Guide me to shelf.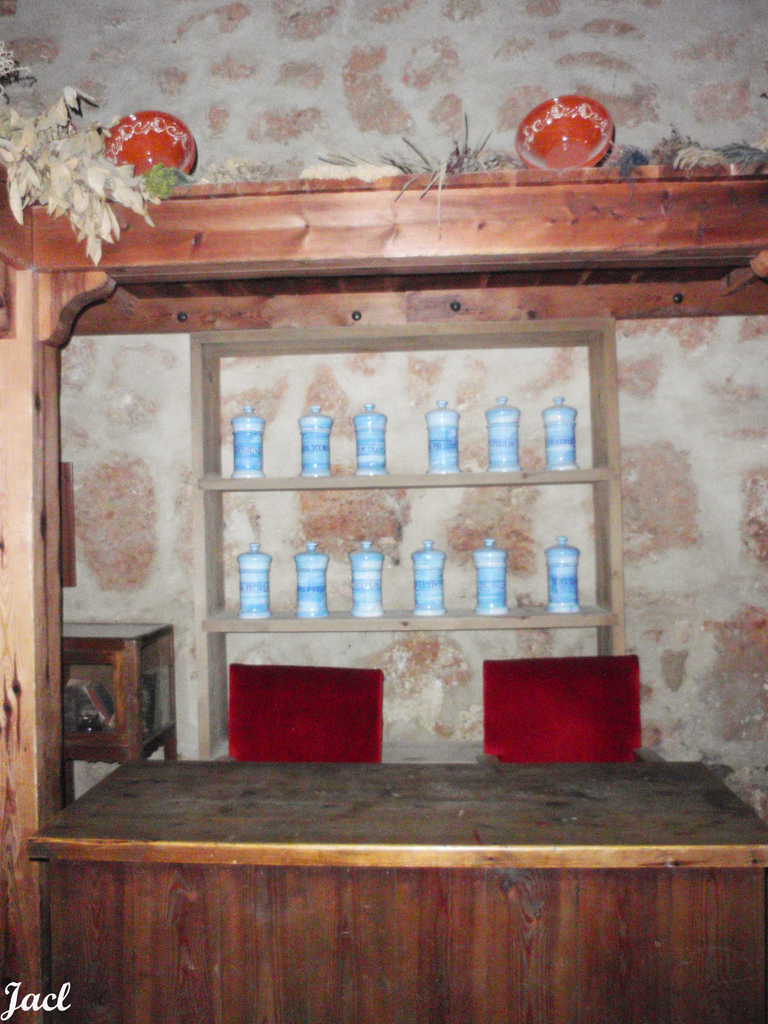
Guidance: <bbox>189, 321, 637, 760</bbox>.
